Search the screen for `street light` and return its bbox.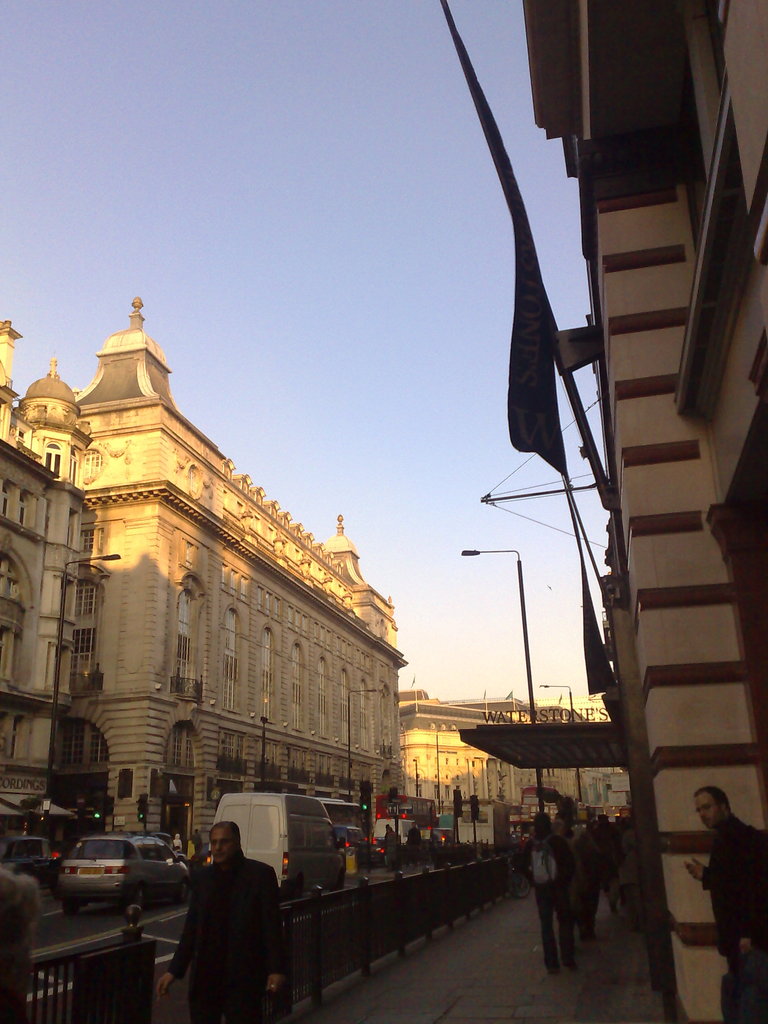
Found: locate(536, 680, 585, 803).
